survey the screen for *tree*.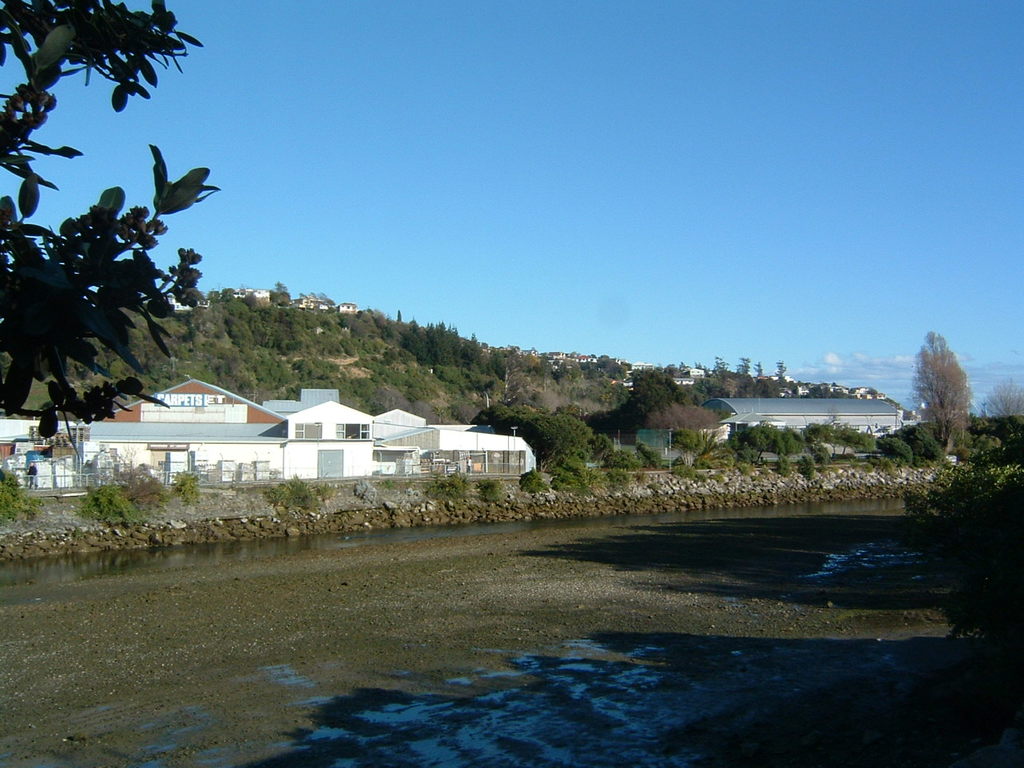
Survey found: [left=709, top=354, right=724, bottom=402].
